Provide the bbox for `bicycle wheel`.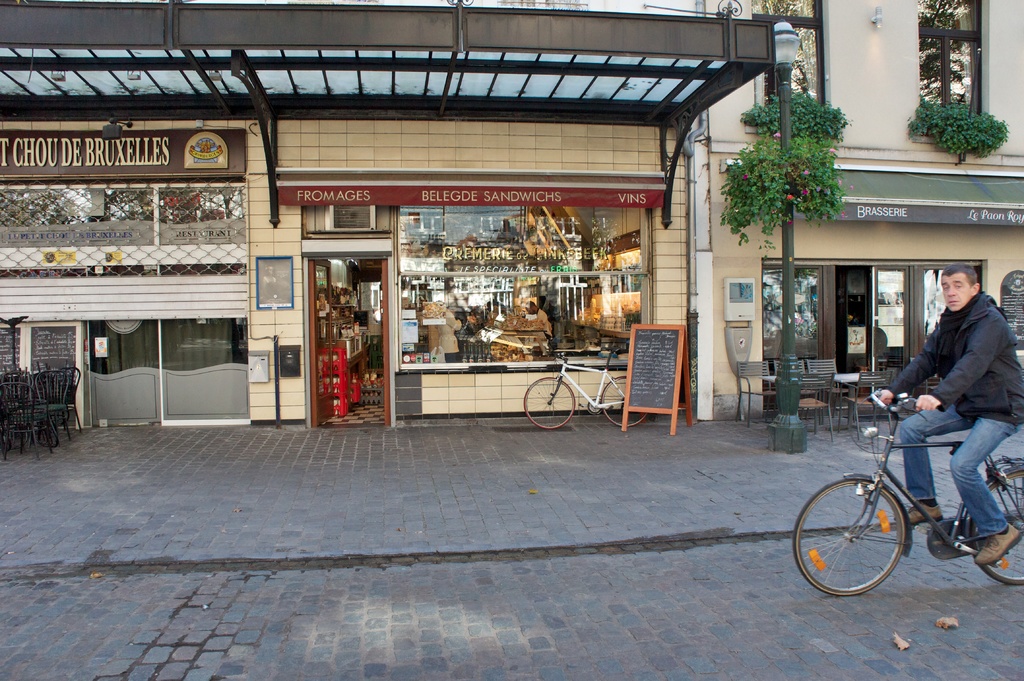
[x1=967, y1=465, x2=1023, y2=586].
